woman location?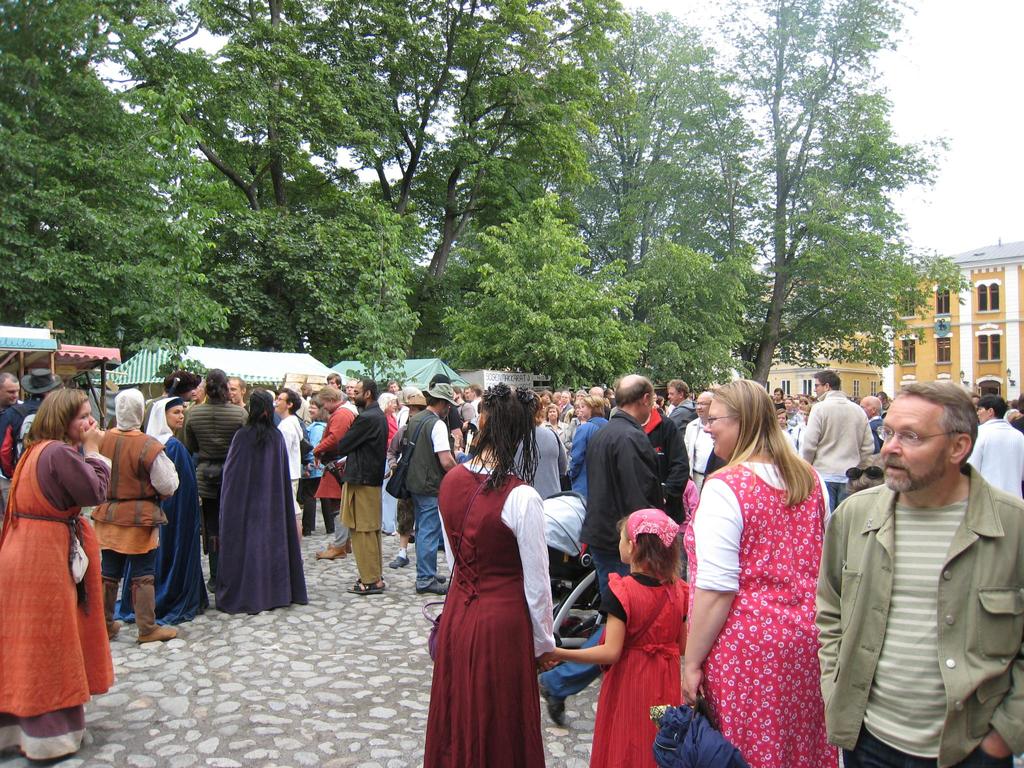
BBox(0, 380, 121, 767)
